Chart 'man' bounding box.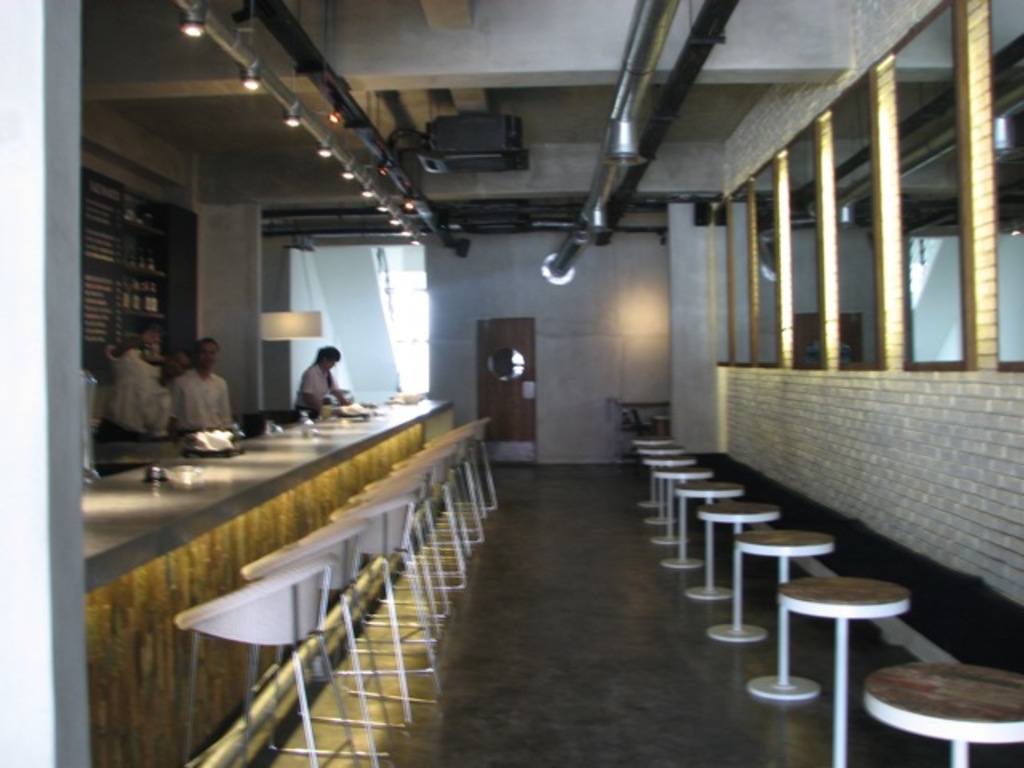
Charted: detection(168, 331, 232, 432).
